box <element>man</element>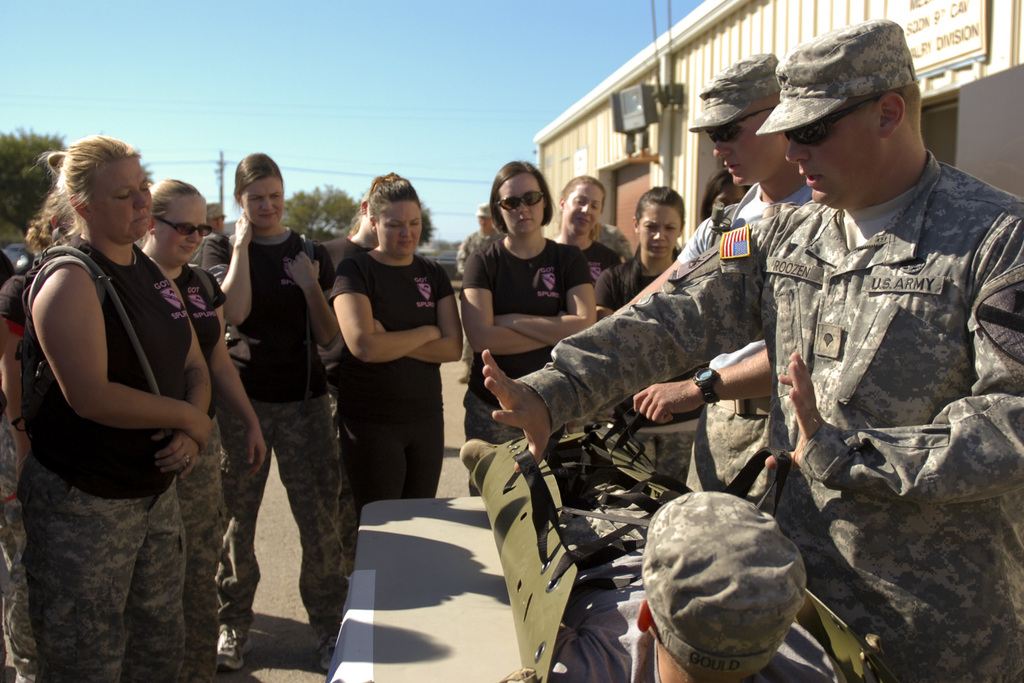
{"x1": 451, "y1": 201, "x2": 499, "y2": 288}
